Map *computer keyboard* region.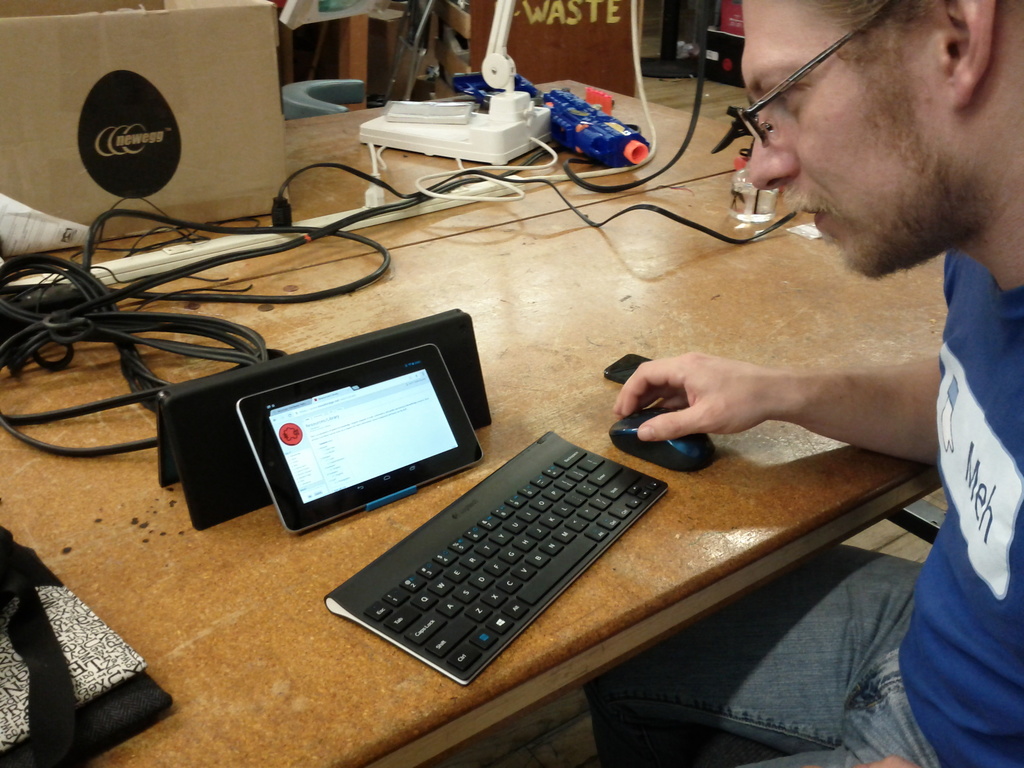
Mapped to left=323, top=427, right=670, bottom=685.
